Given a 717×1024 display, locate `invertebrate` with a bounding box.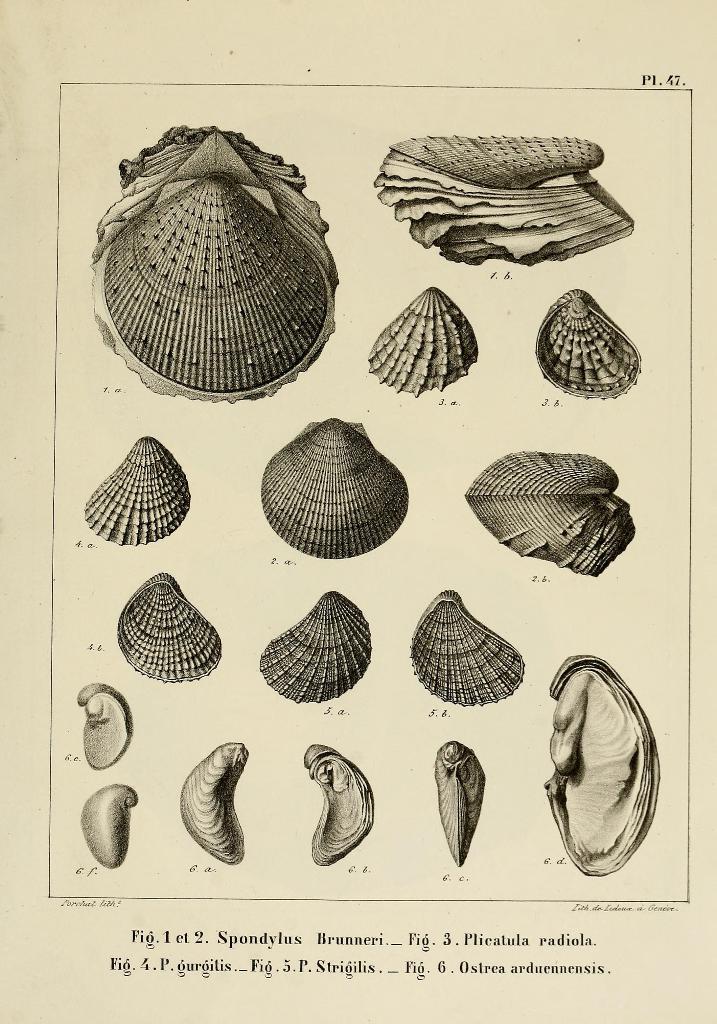
Located: select_region(83, 434, 197, 547).
